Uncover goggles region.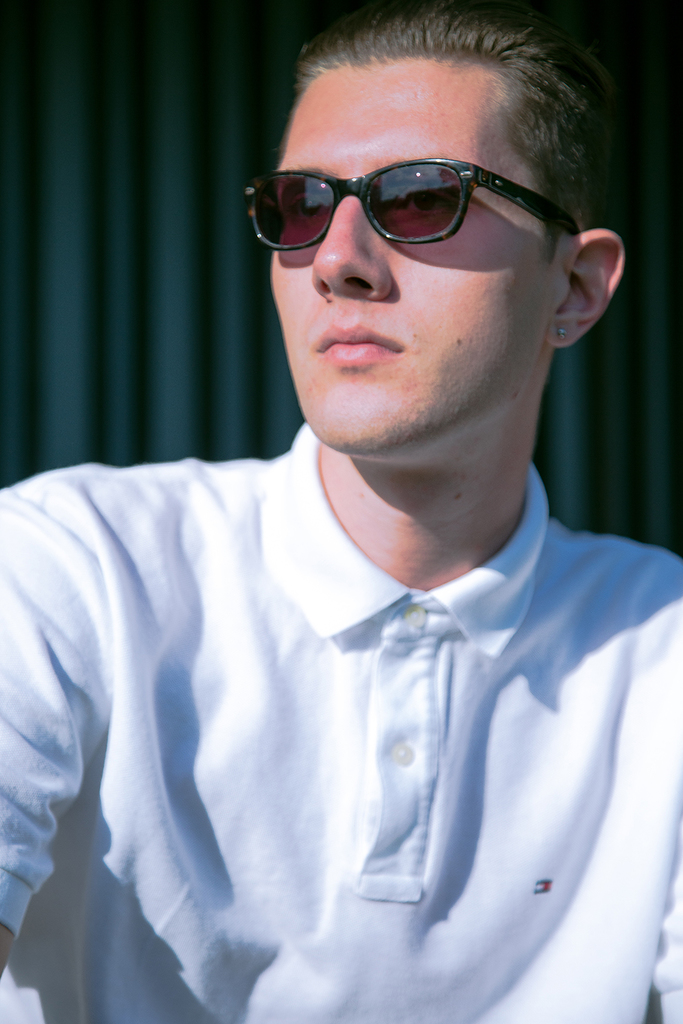
Uncovered: [248,135,589,245].
